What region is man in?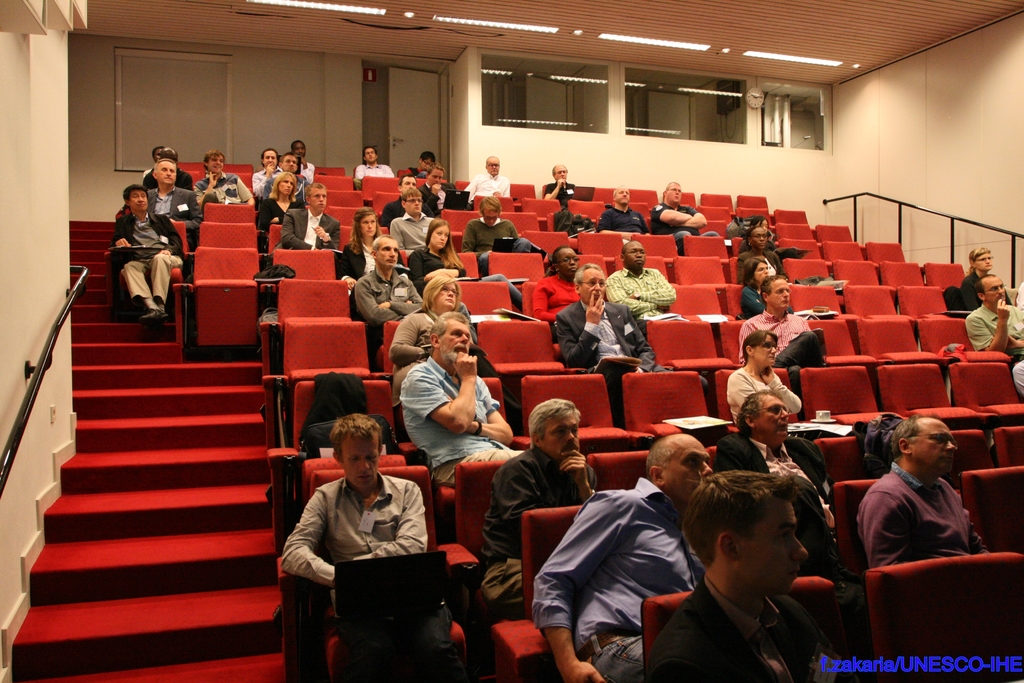
{"x1": 645, "y1": 179, "x2": 719, "y2": 253}.
